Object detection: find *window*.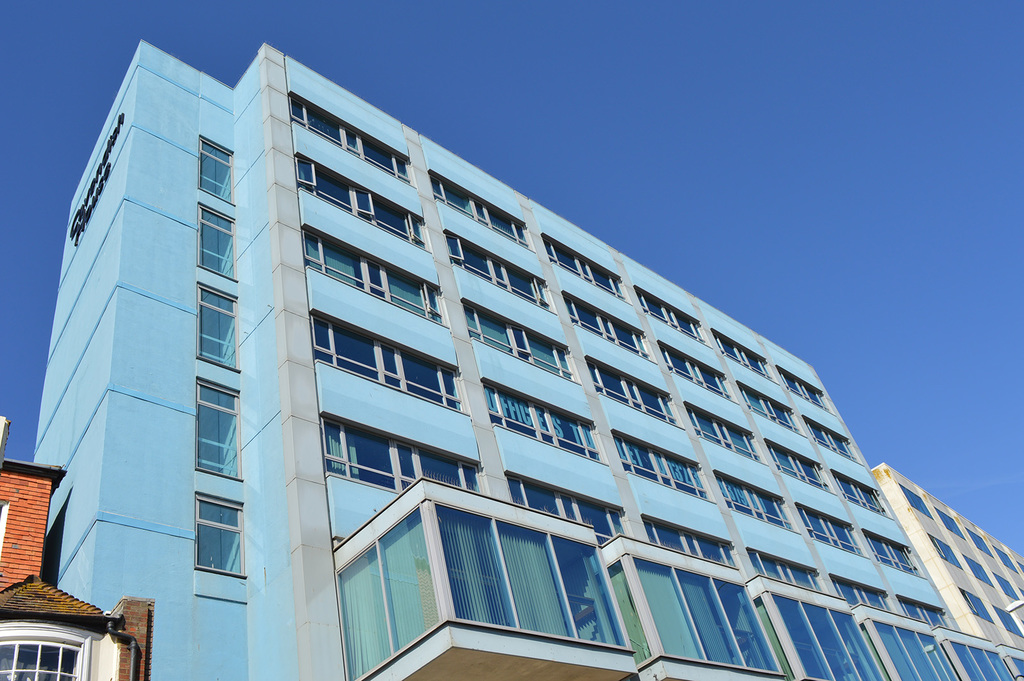
x1=897 y1=481 x2=935 y2=518.
